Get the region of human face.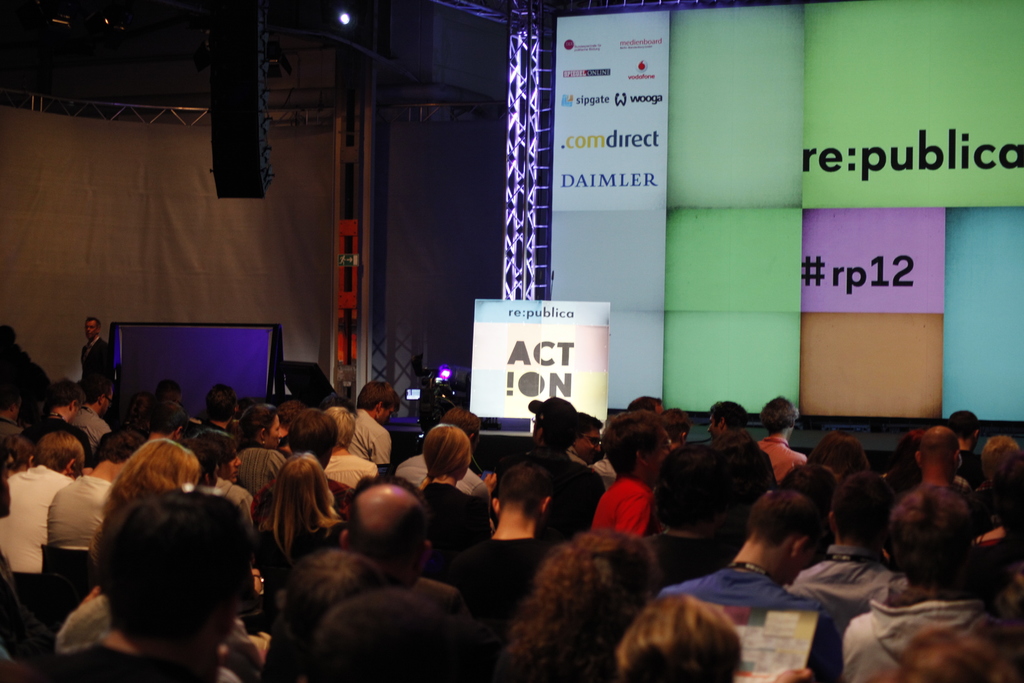
box=[580, 428, 605, 460].
